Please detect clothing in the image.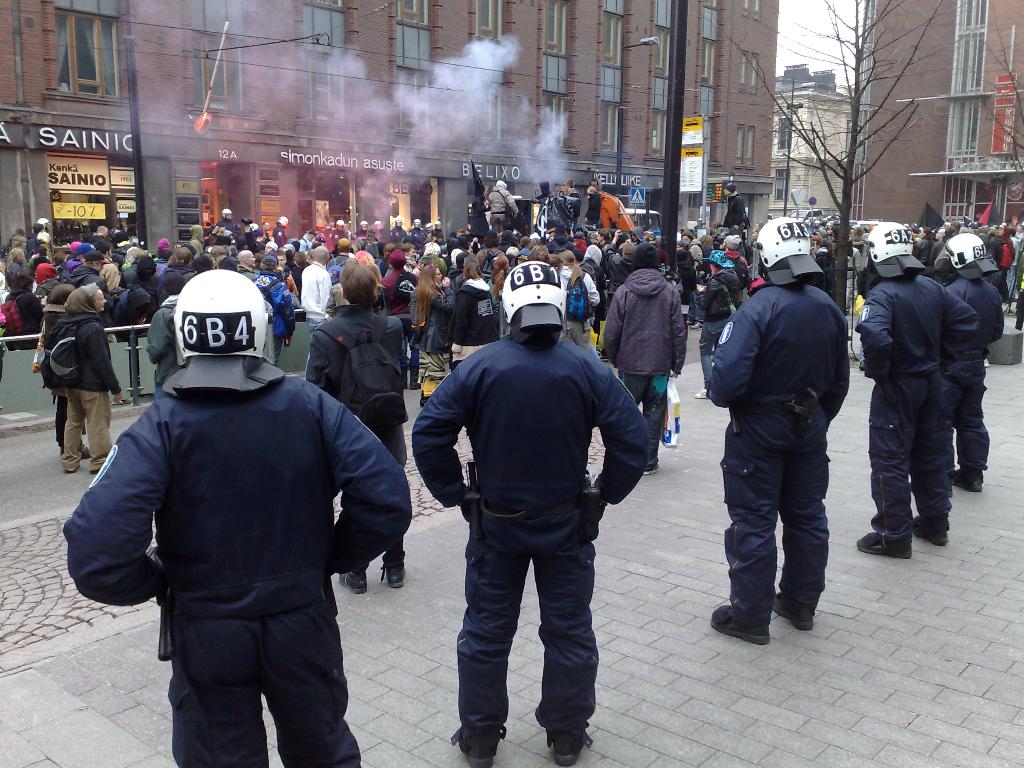
(377, 266, 415, 303).
